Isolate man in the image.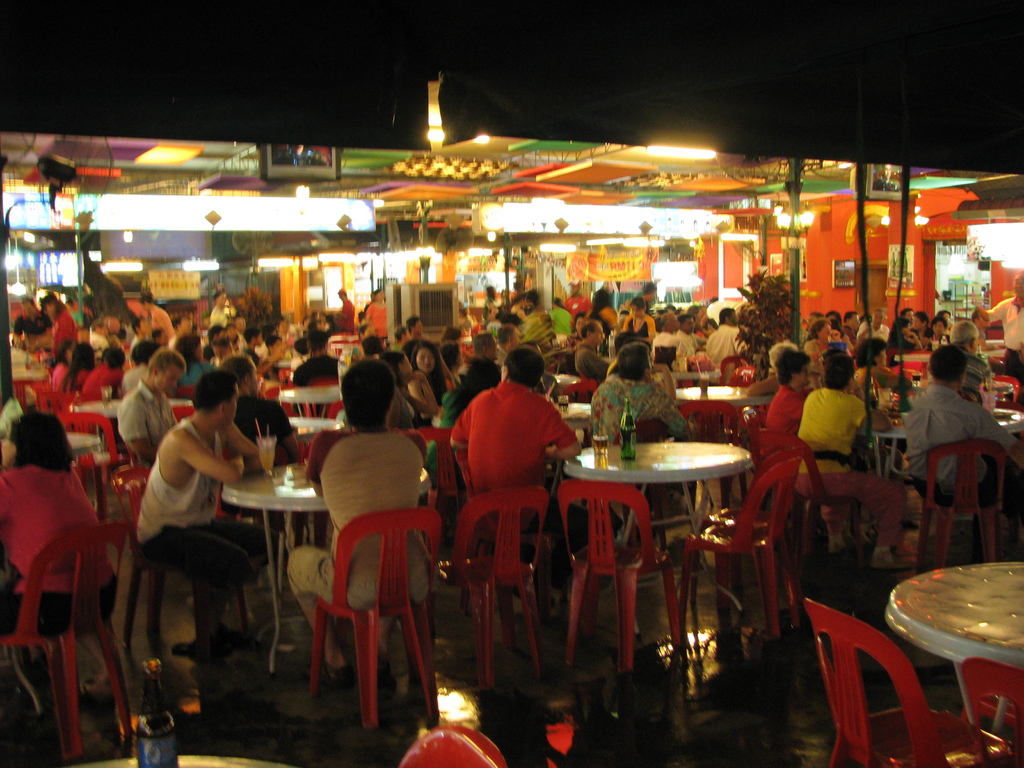
Isolated region: (left=445, top=346, right=585, bottom=592).
